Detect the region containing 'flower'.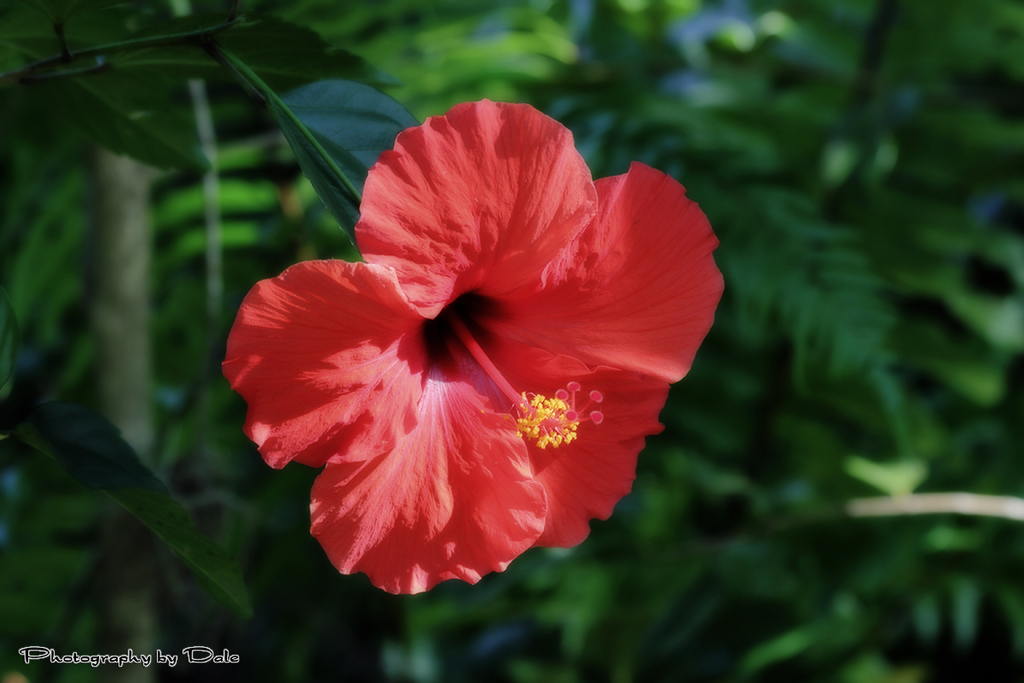
235/120/698/610.
